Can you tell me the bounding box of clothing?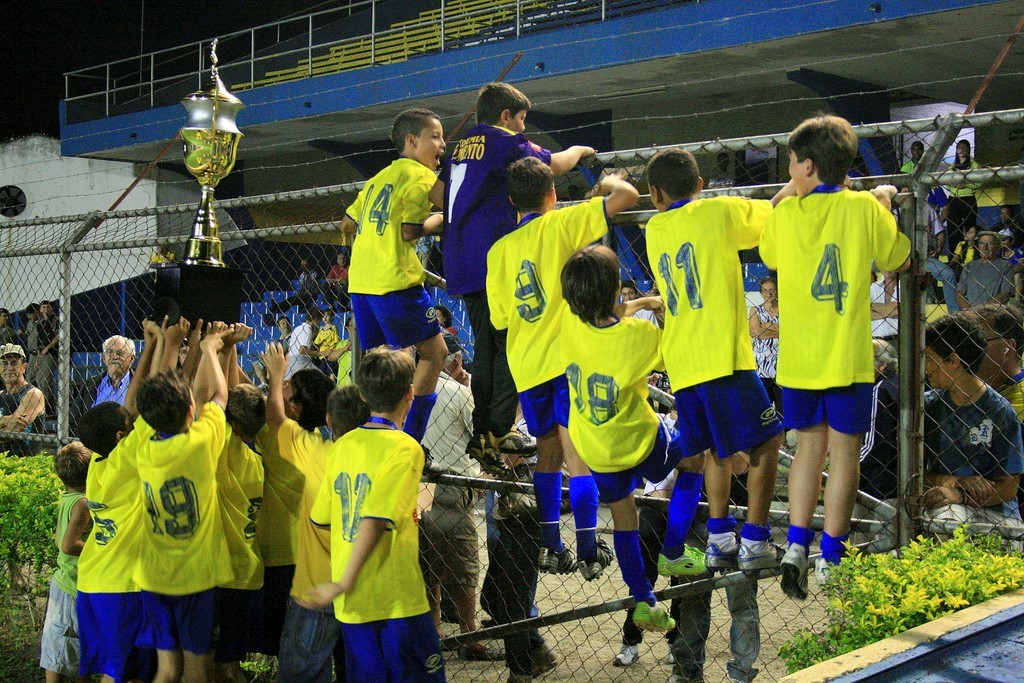
[65, 369, 132, 441].
